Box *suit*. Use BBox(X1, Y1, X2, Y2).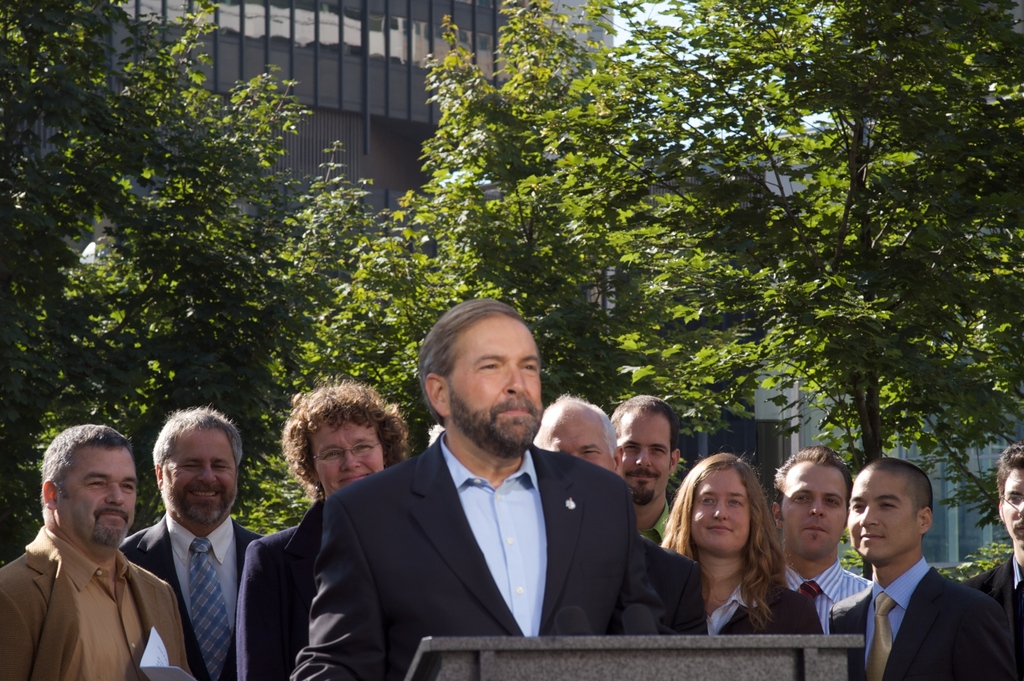
BBox(831, 559, 1020, 680).
